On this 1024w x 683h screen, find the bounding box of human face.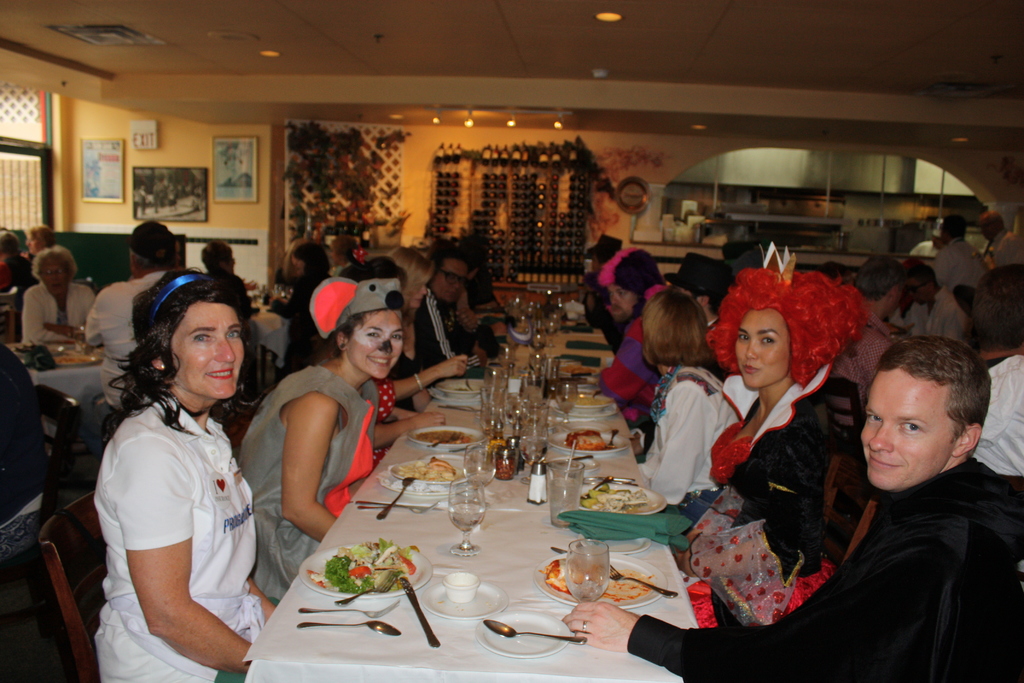
Bounding box: <bbox>428, 259, 467, 304</bbox>.
